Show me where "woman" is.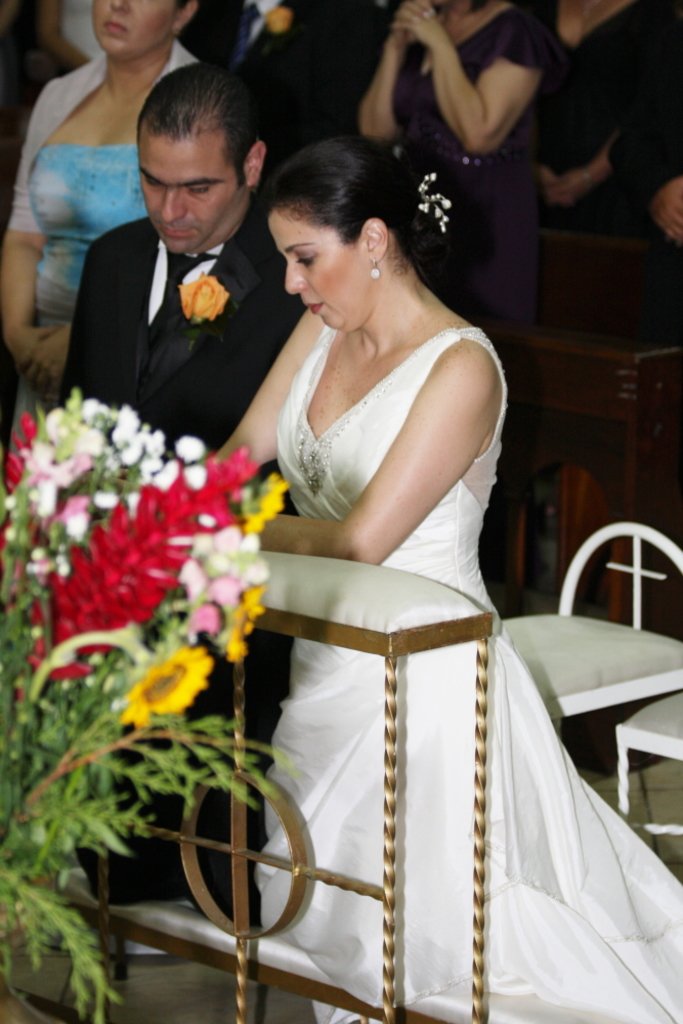
"woman" is at {"left": 6, "top": 0, "right": 217, "bottom": 485}.
